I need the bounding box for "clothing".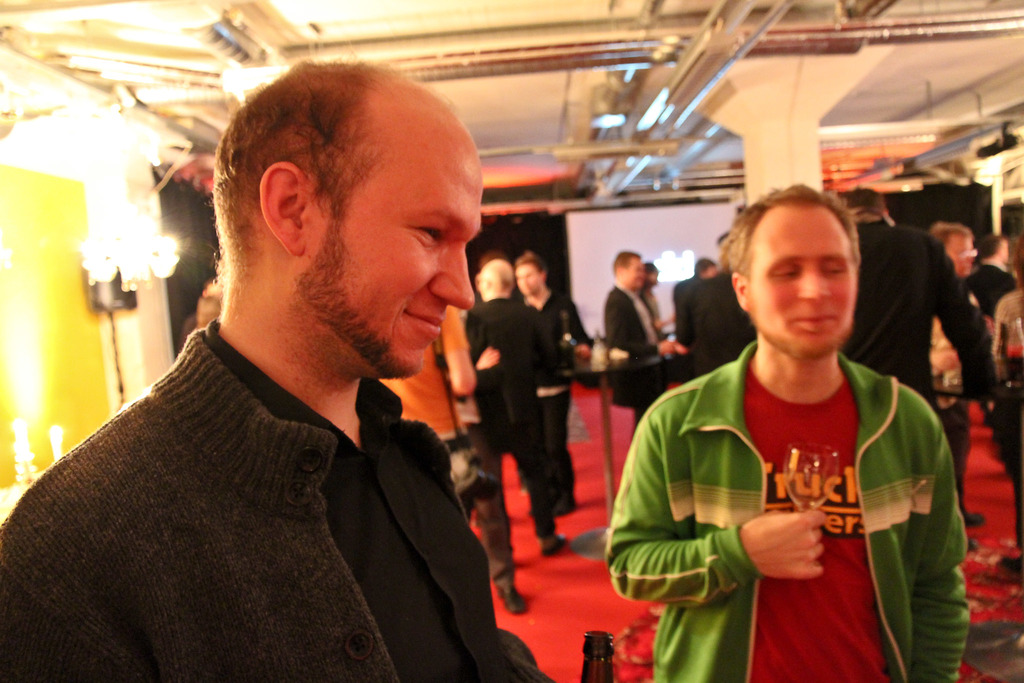
Here it is: bbox=(462, 291, 572, 550).
